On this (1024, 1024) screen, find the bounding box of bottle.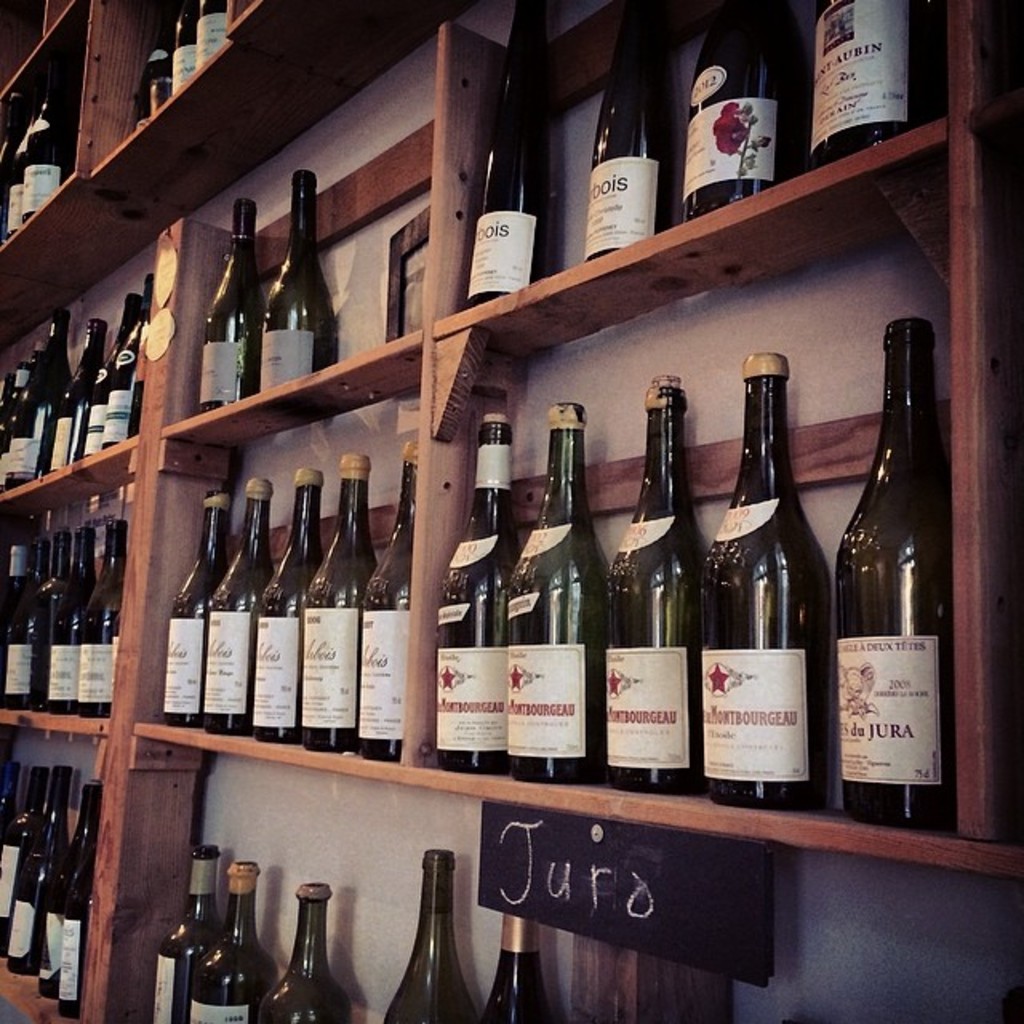
Bounding box: detection(72, 290, 146, 461).
